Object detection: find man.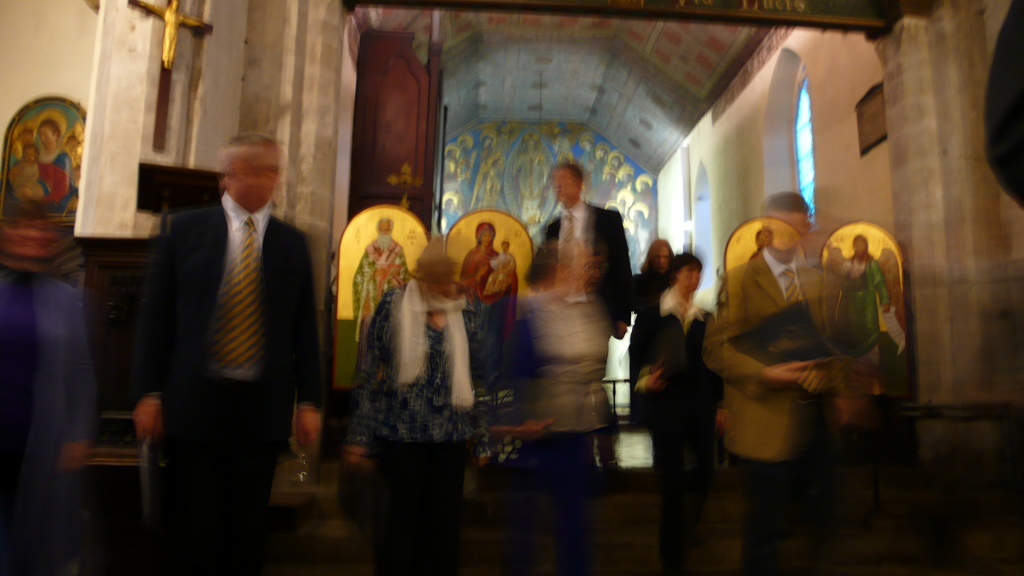
left=124, top=113, right=324, bottom=502.
